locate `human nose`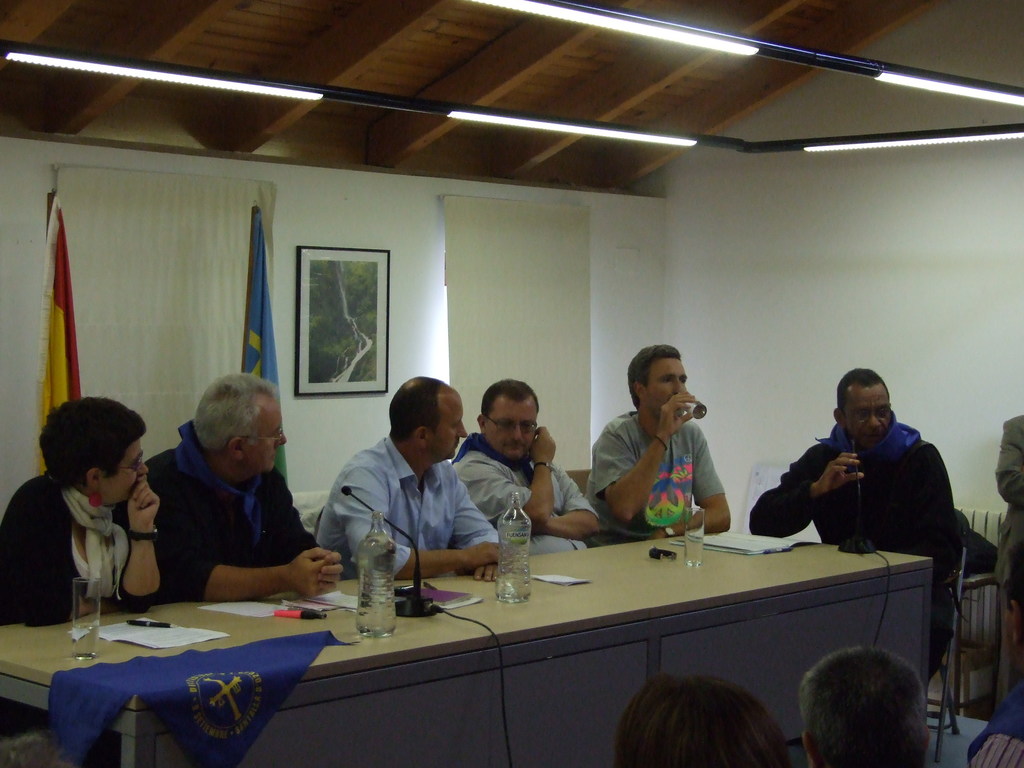
[458, 425, 468, 437]
